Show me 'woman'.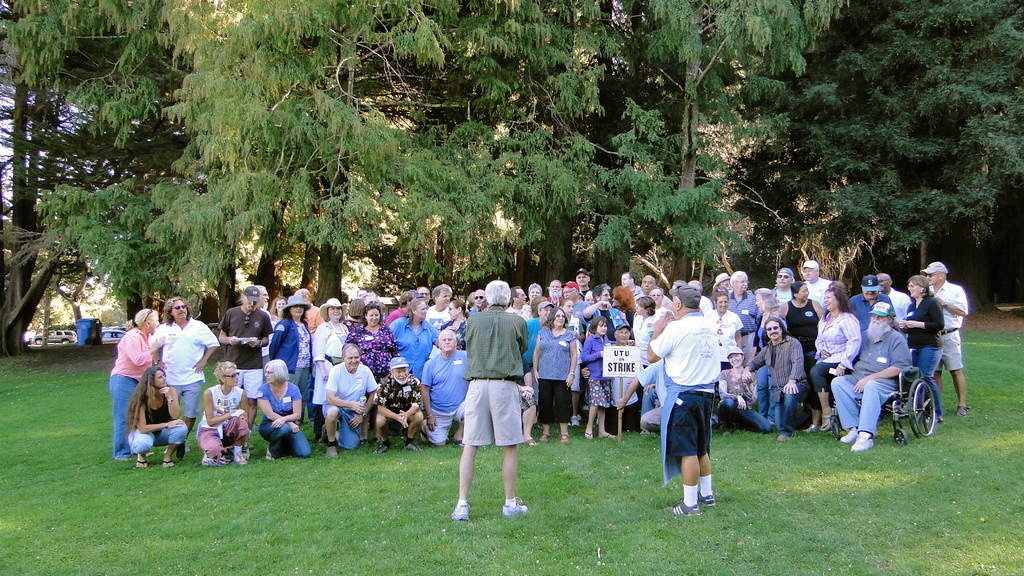
'woman' is here: locate(388, 302, 444, 374).
